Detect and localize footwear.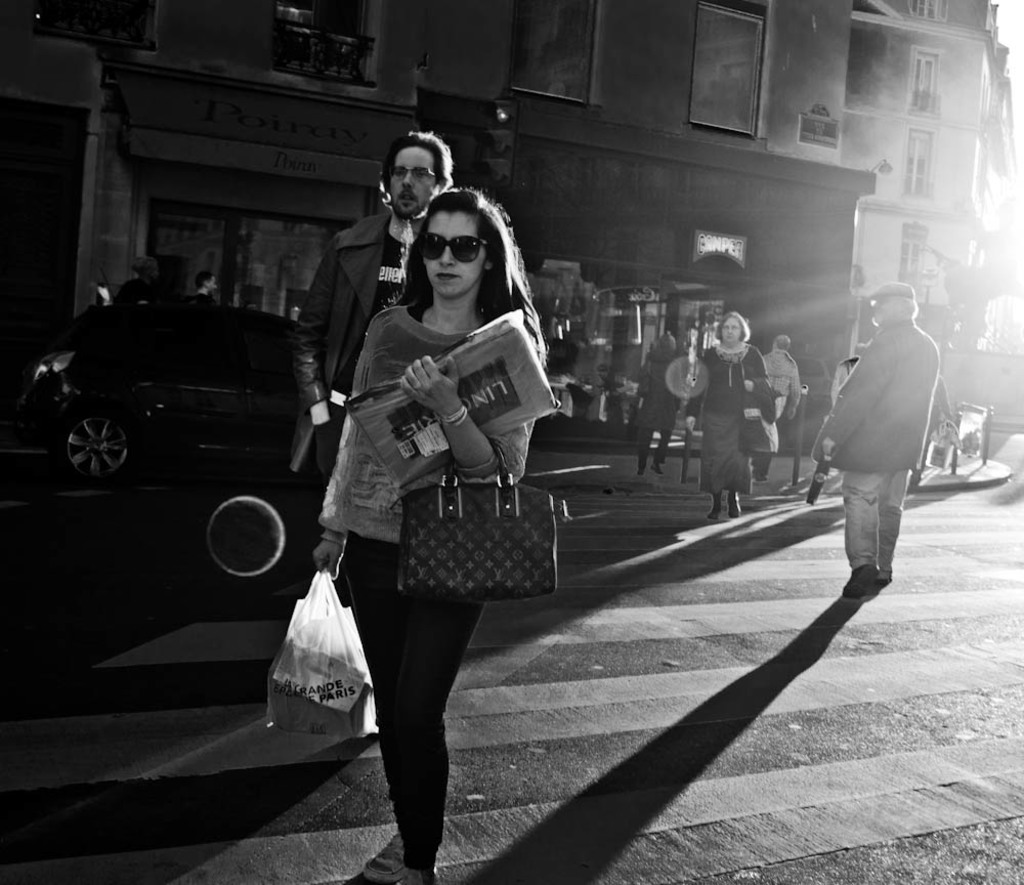
Localized at (706, 504, 723, 523).
